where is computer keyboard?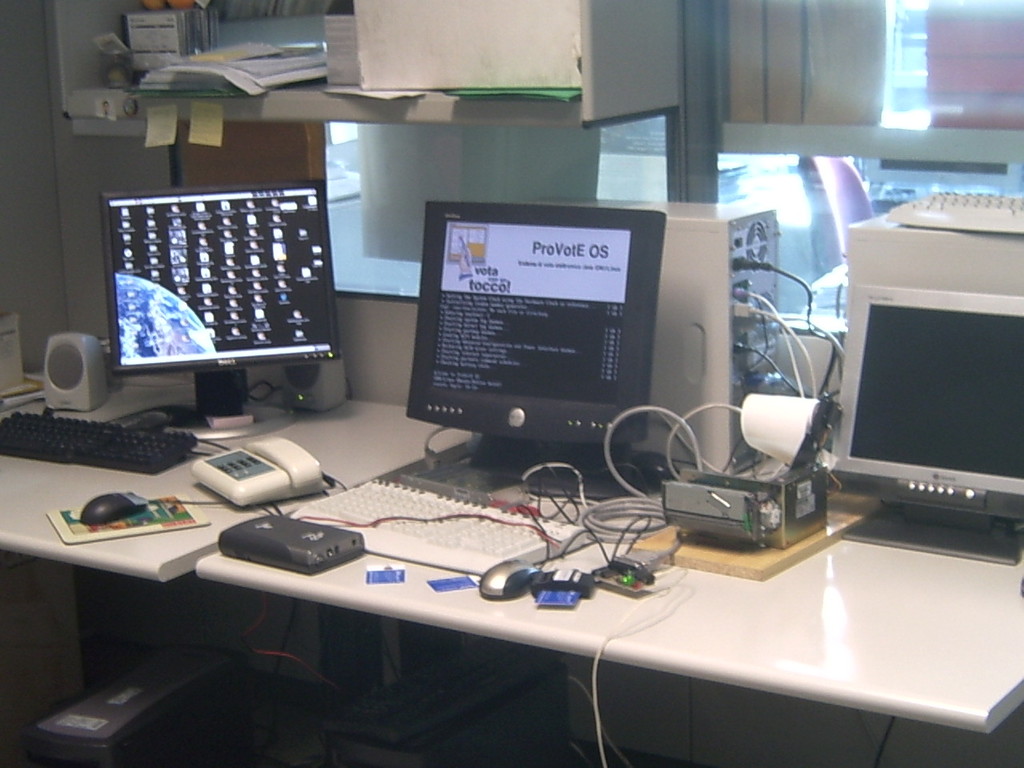
bbox=[287, 479, 586, 575].
